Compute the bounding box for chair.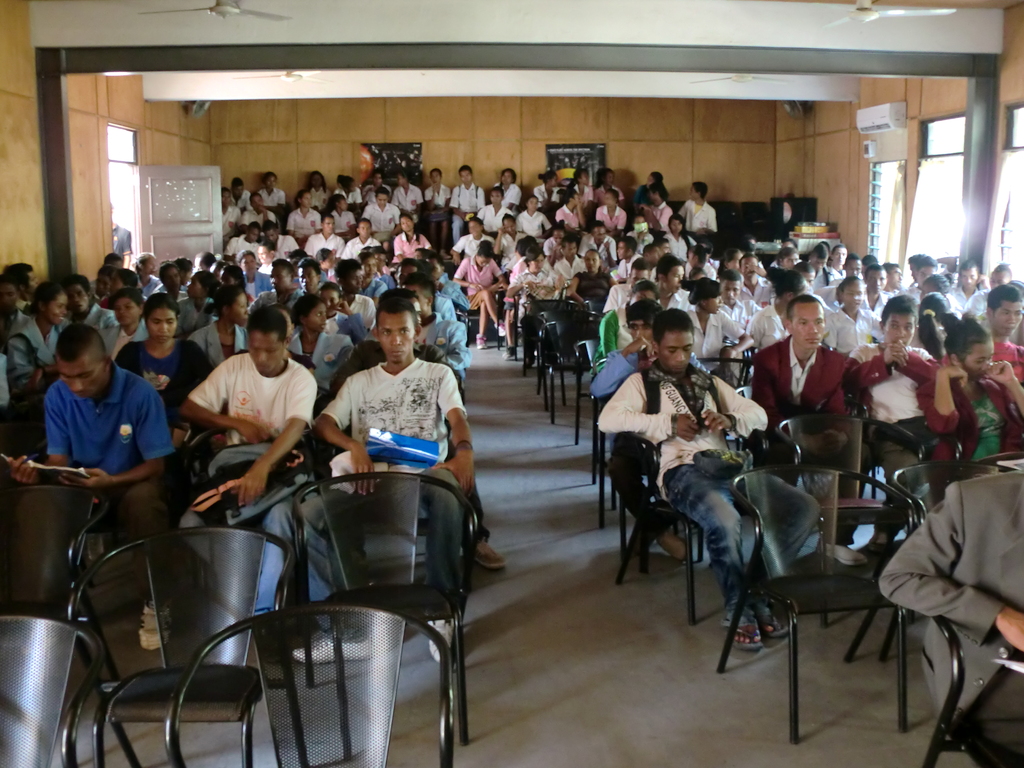
detection(288, 471, 478, 748).
